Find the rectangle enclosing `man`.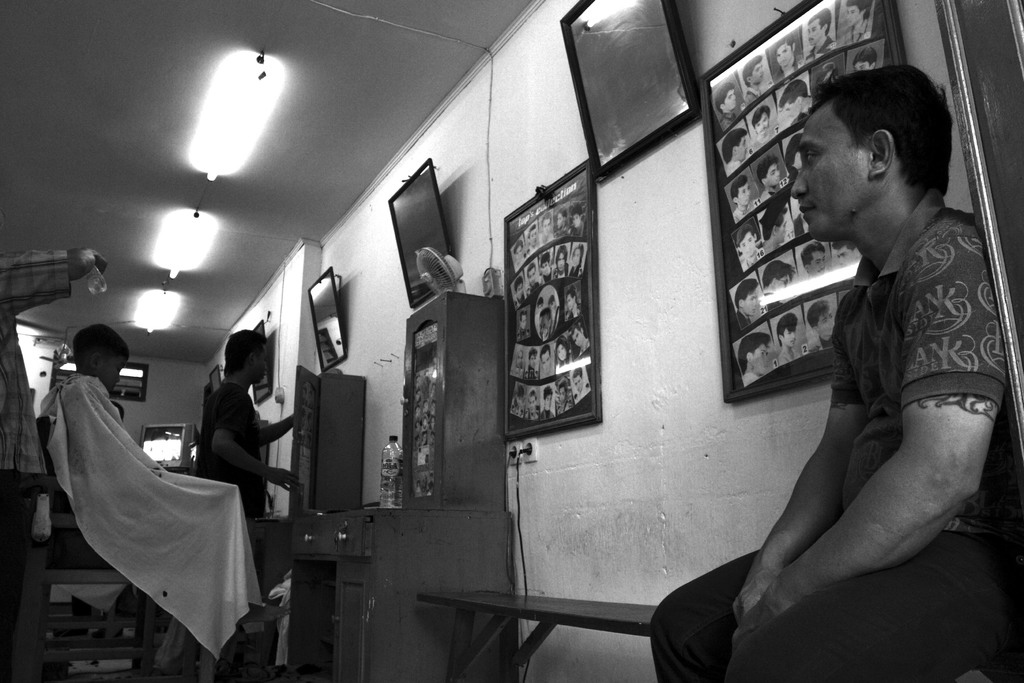
detection(526, 225, 540, 256).
